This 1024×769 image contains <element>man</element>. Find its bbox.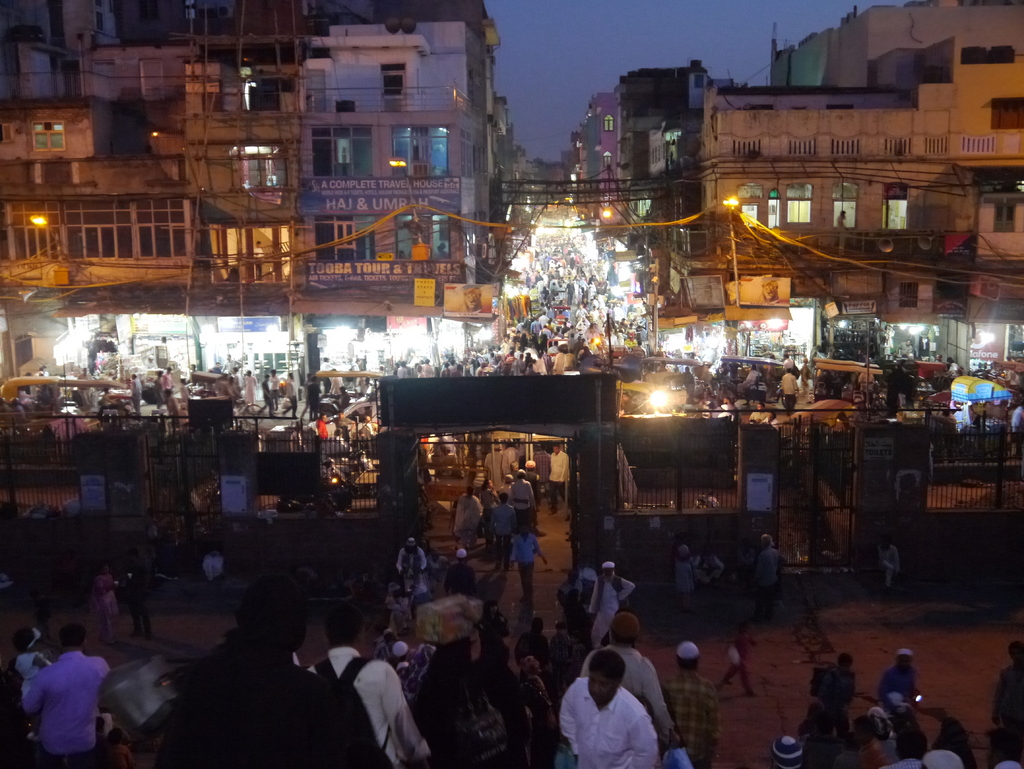
crop(19, 620, 113, 768).
